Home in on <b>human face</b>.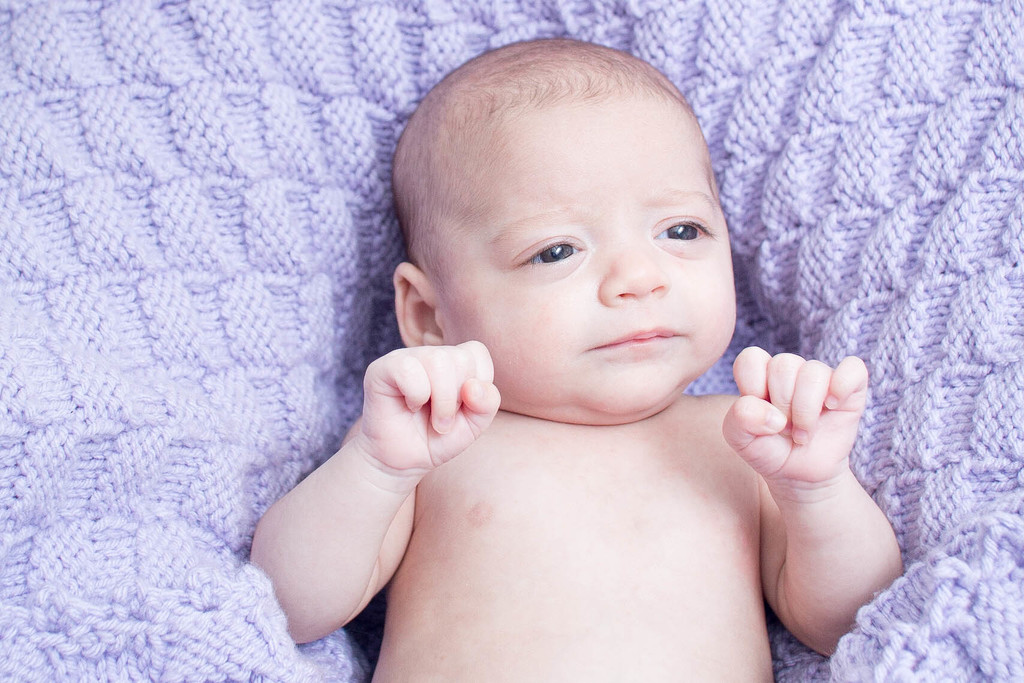
Homed in at x1=428, y1=68, x2=739, y2=420.
